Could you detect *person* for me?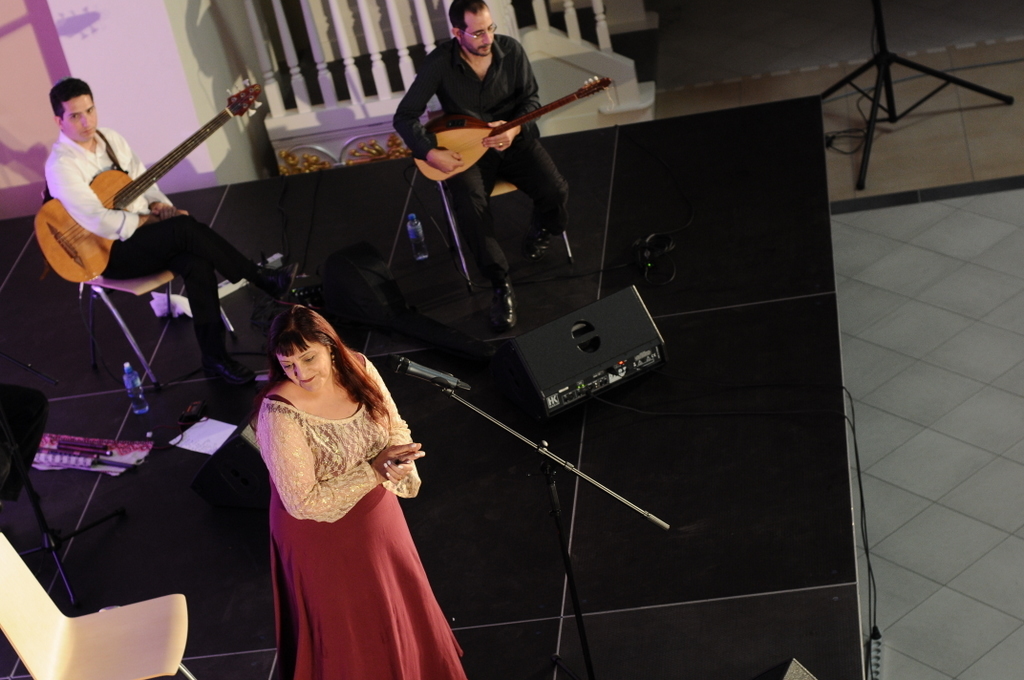
Detection result: region(269, 320, 479, 679).
